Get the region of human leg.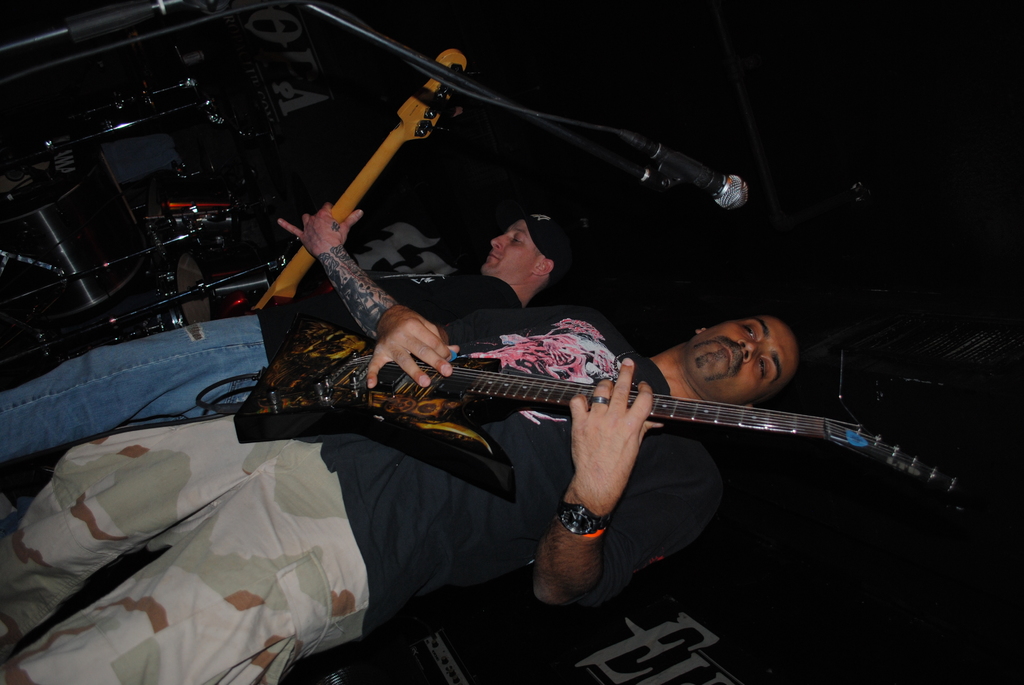
locate(0, 431, 314, 666).
